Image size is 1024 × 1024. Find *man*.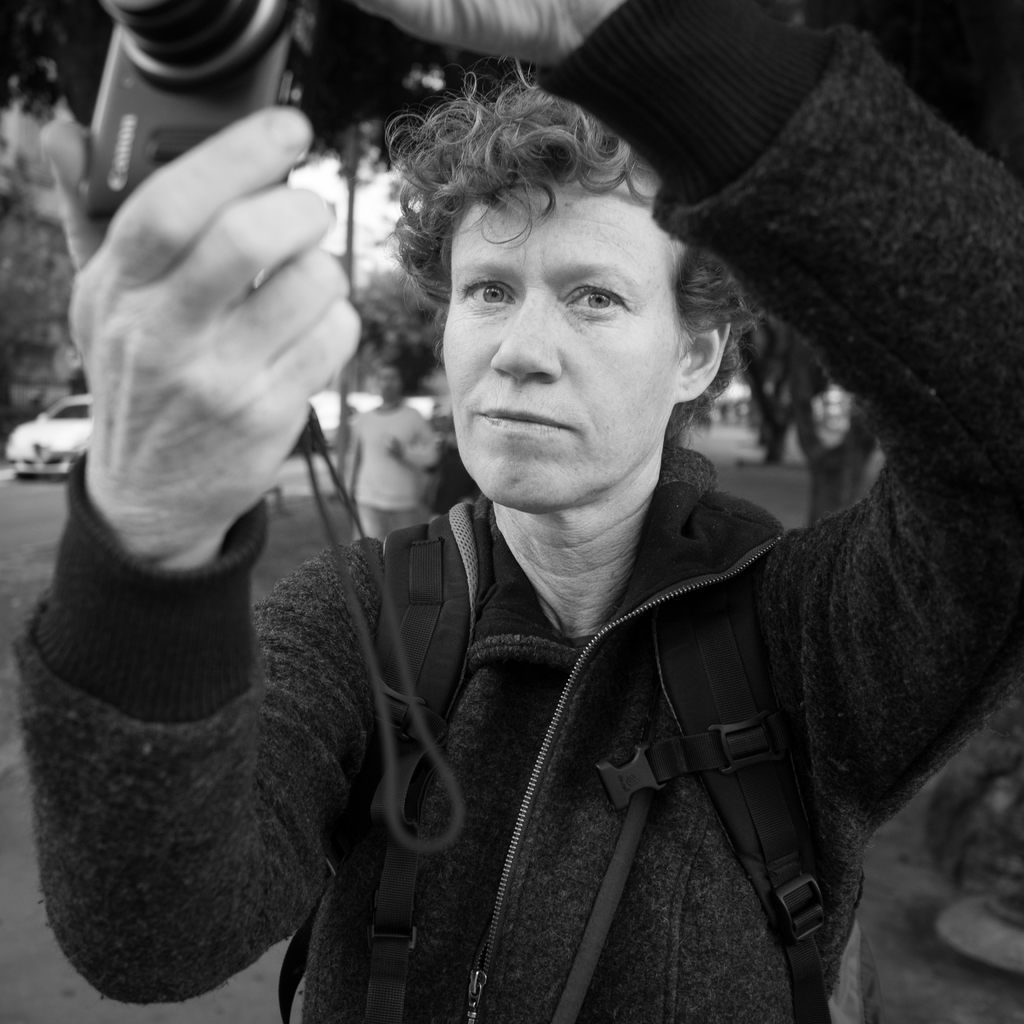
BBox(24, 0, 1023, 1023).
